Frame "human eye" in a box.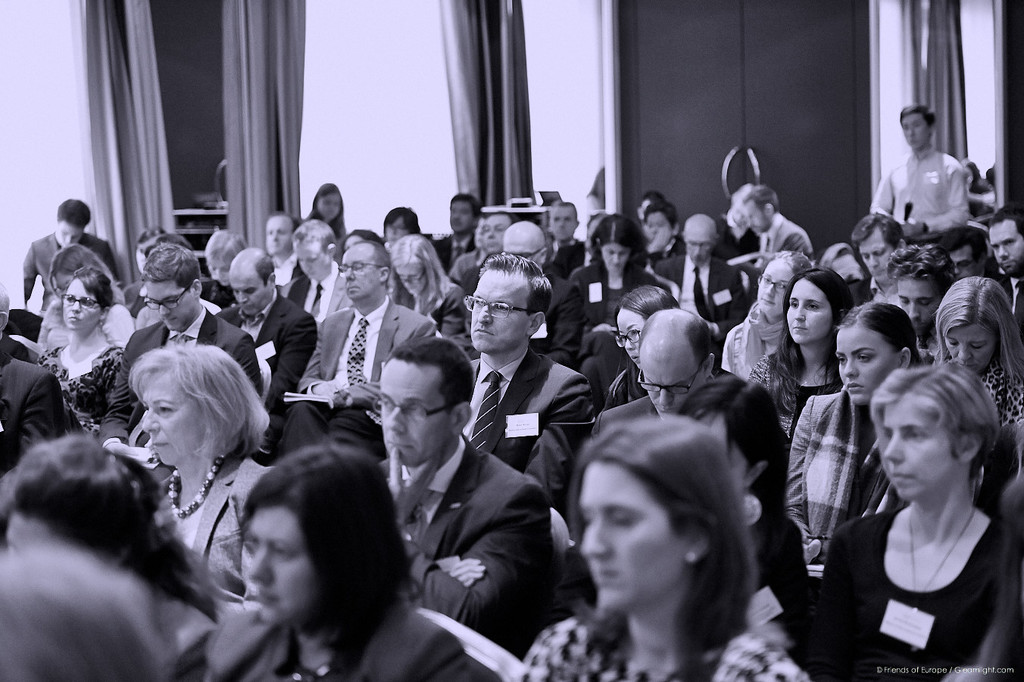
(left=343, top=265, right=348, bottom=273).
